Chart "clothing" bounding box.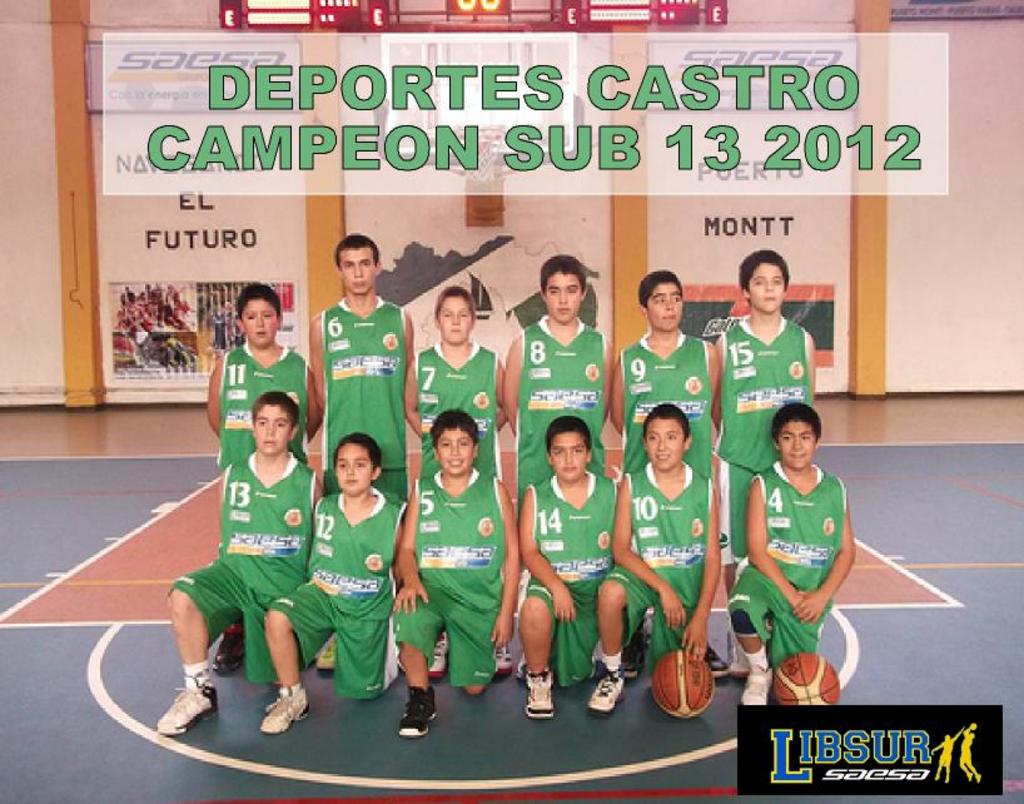
Charted: <region>507, 317, 616, 498</region>.
